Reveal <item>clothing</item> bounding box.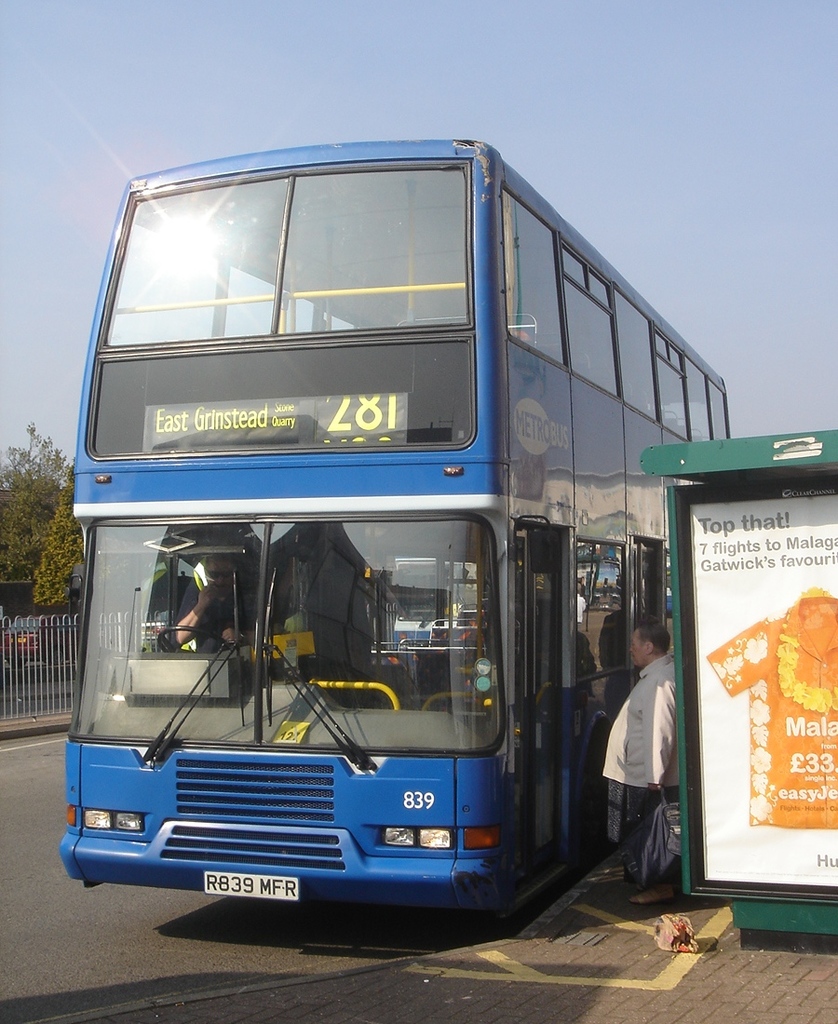
Revealed: {"left": 604, "top": 656, "right": 680, "bottom": 884}.
